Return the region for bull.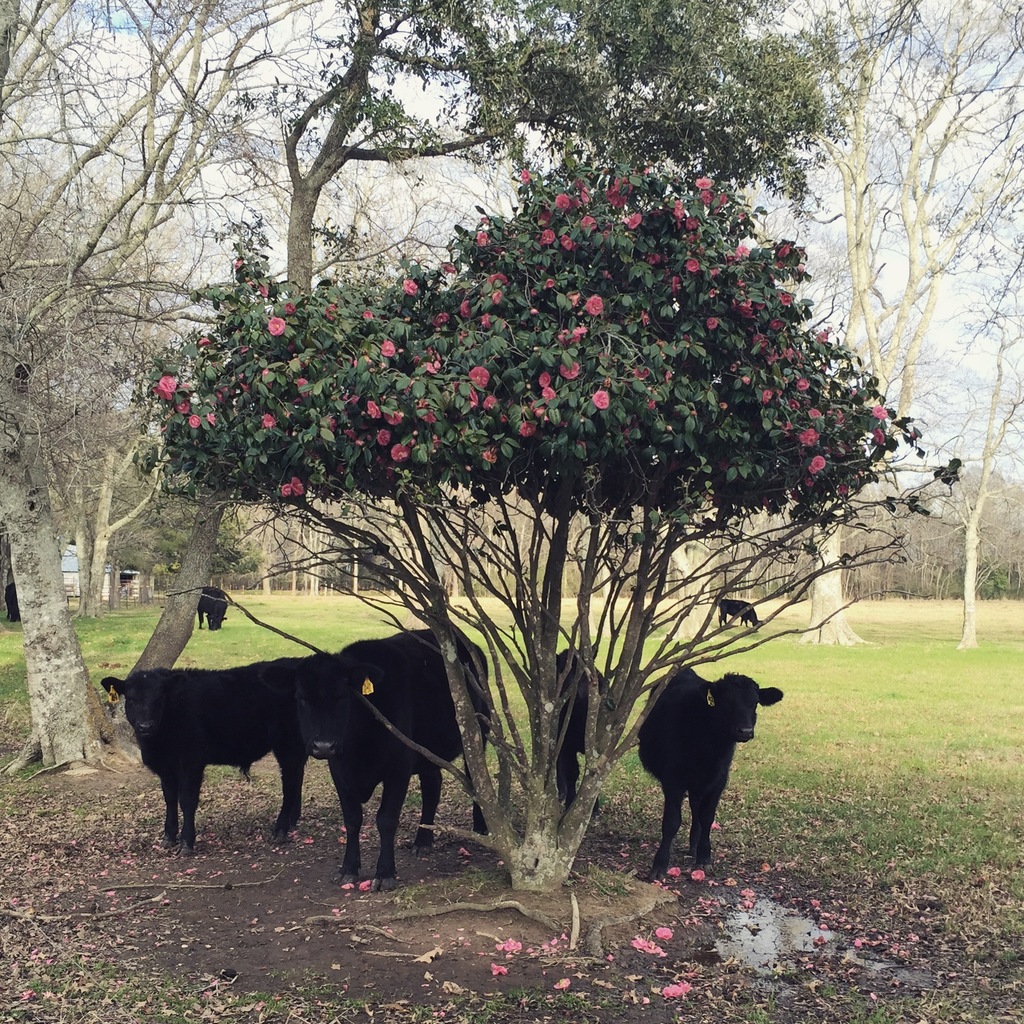
719/594/760/631.
